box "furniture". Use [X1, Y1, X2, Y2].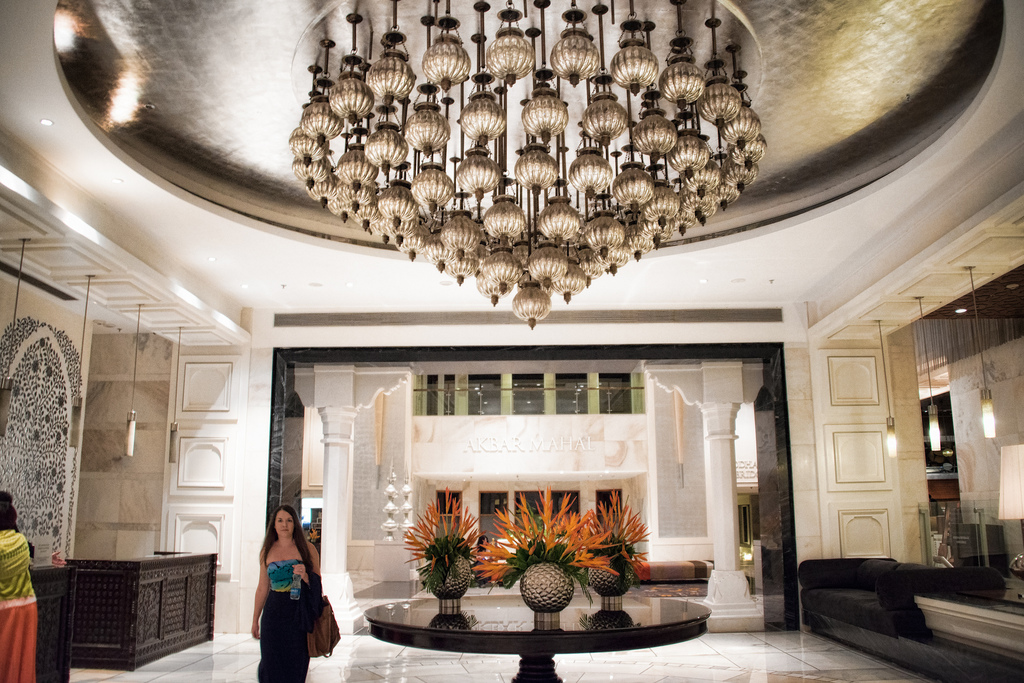
[28, 567, 72, 682].
